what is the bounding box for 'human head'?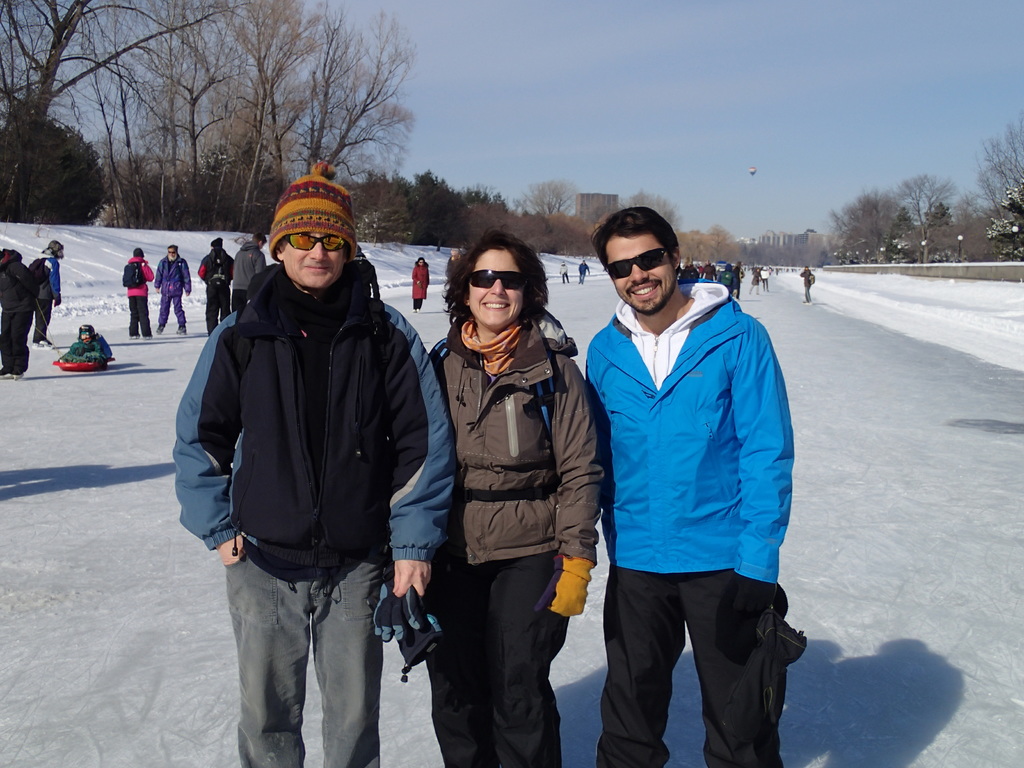
132/246/145/257.
